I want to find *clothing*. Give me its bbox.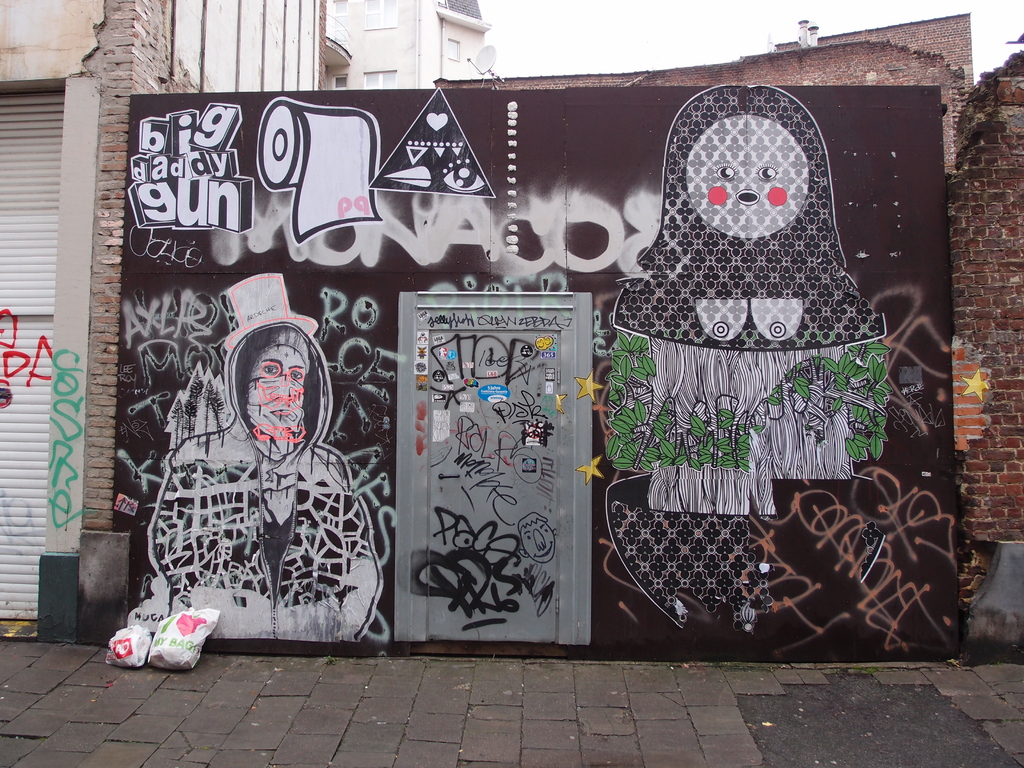
region(129, 289, 367, 662).
